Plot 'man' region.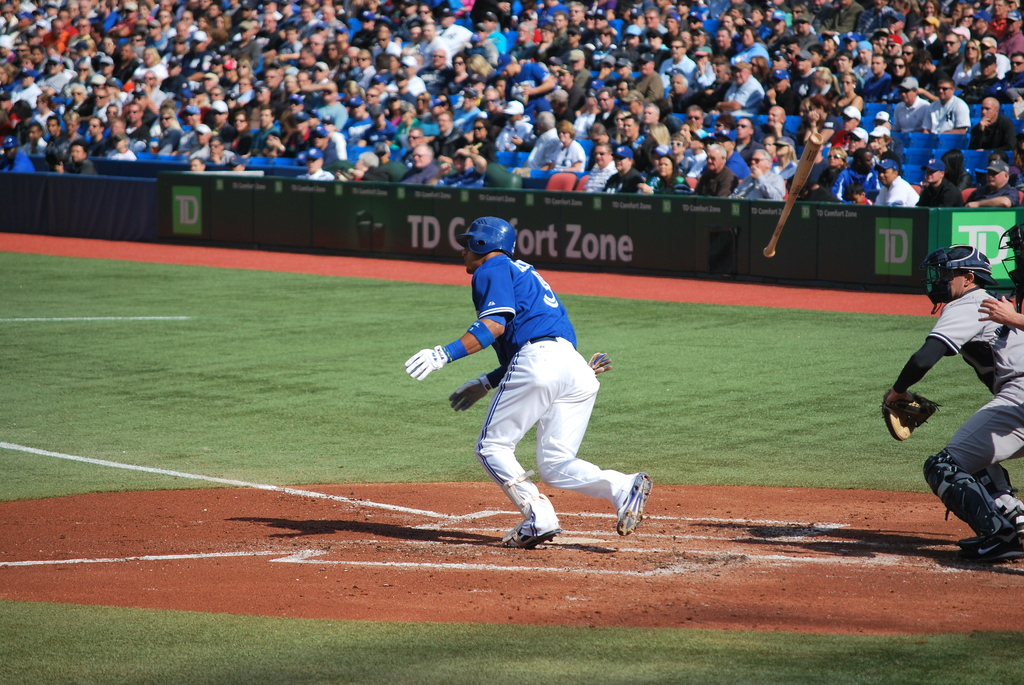
Plotted at Rect(566, 47, 594, 109).
